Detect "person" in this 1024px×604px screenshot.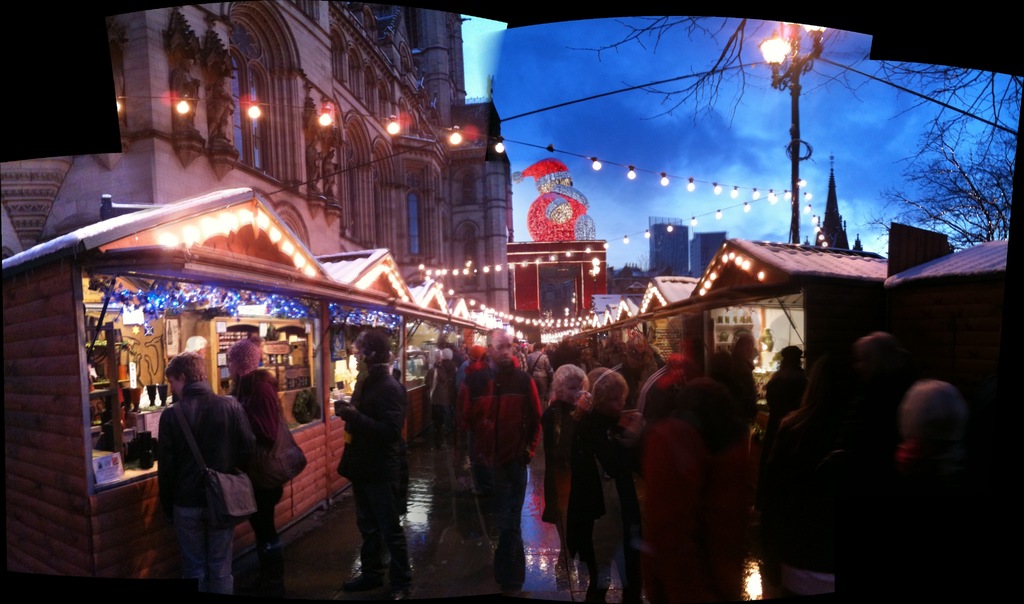
Detection: x1=152 y1=350 x2=253 y2=593.
